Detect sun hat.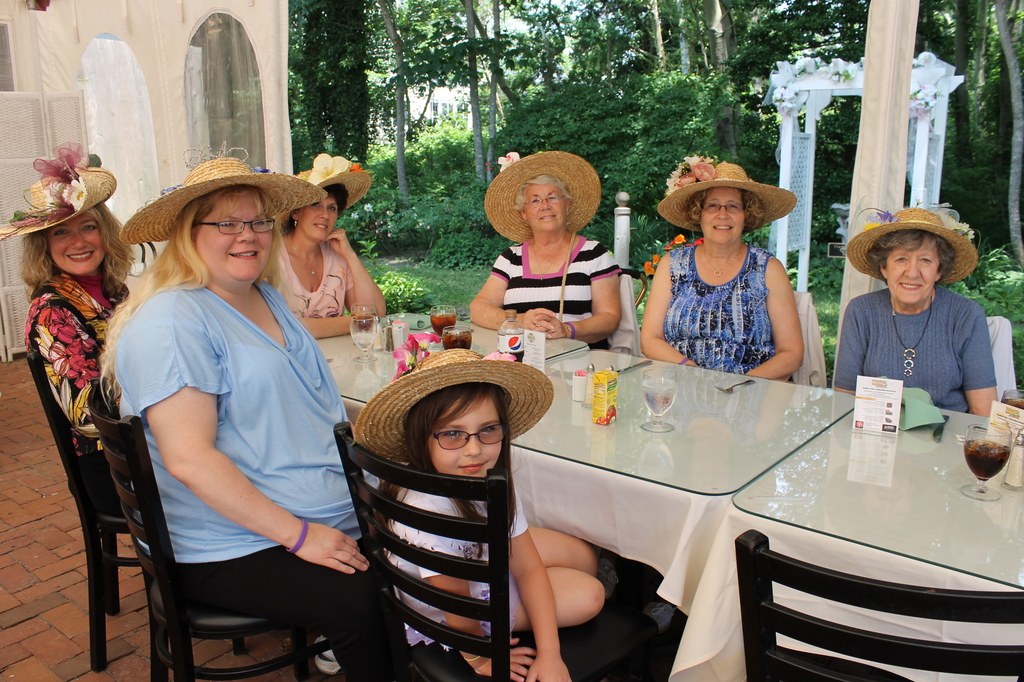
Detected at bbox=(295, 154, 369, 216).
